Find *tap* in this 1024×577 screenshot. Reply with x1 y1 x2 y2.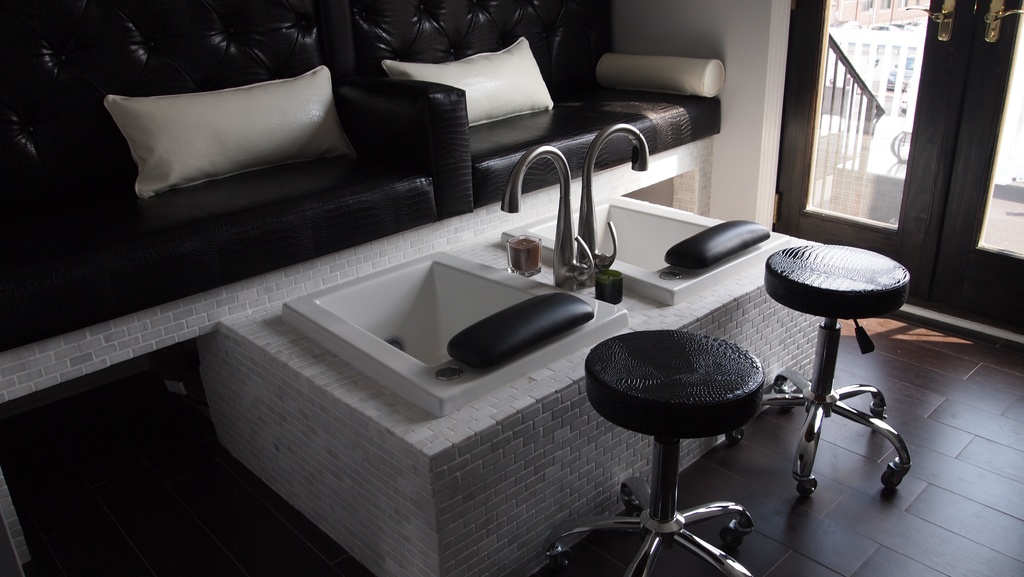
574 122 652 289.
